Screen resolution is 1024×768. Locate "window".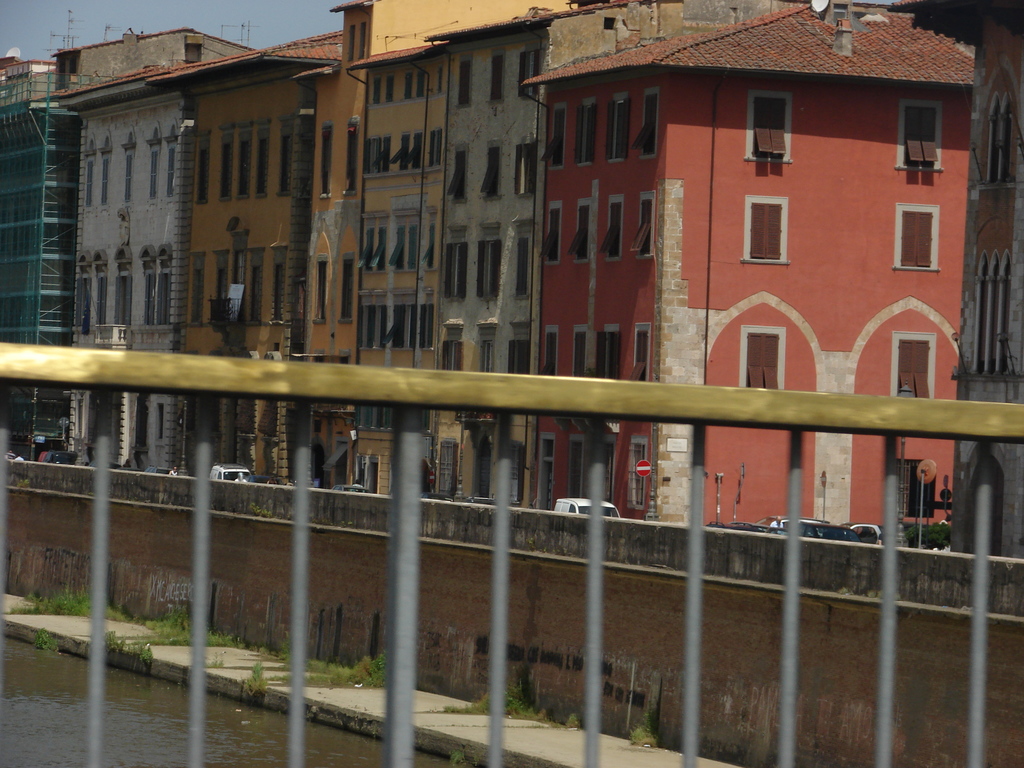
(x1=599, y1=204, x2=621, y2=253).
